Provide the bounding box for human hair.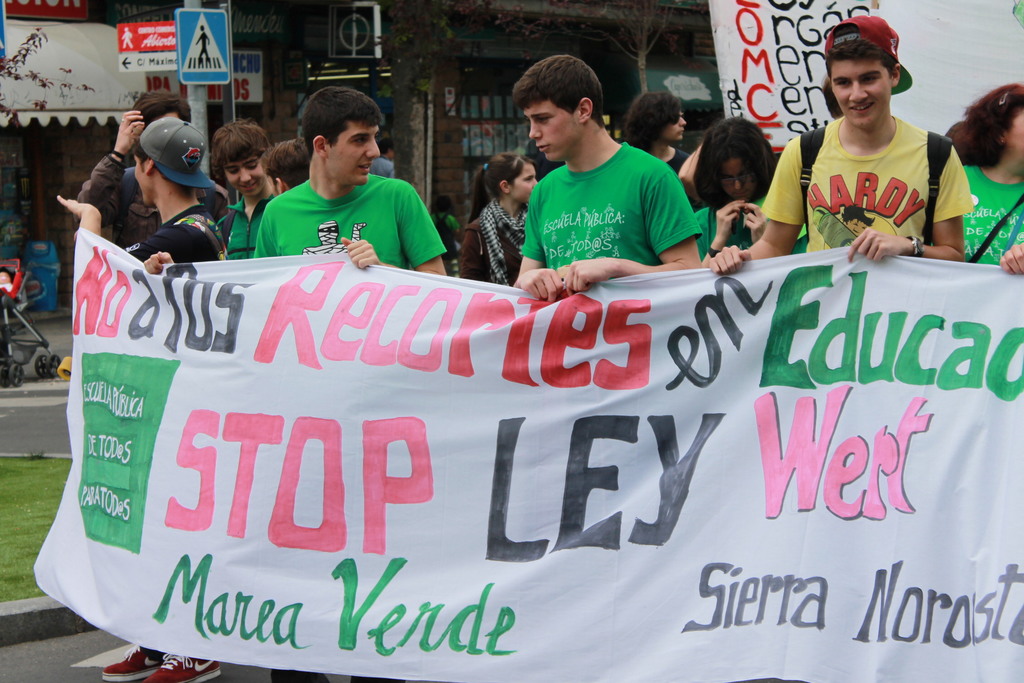
rect(943, 86, 1023, 176).
